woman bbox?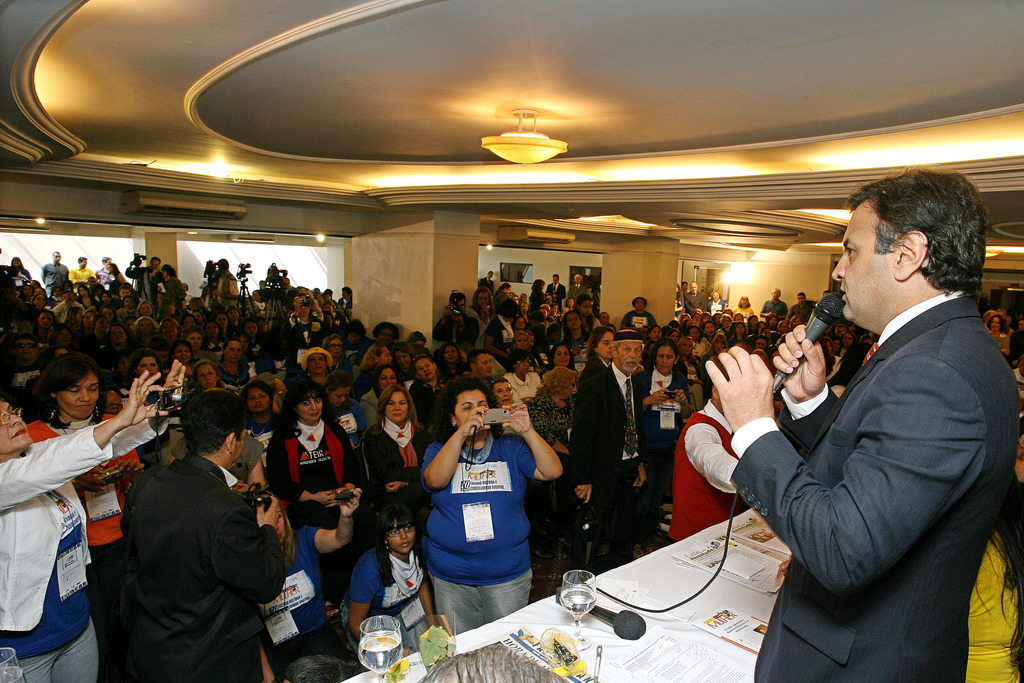
{"x1": 409, "y1": 368, "x2": 560, "y2": 634}
